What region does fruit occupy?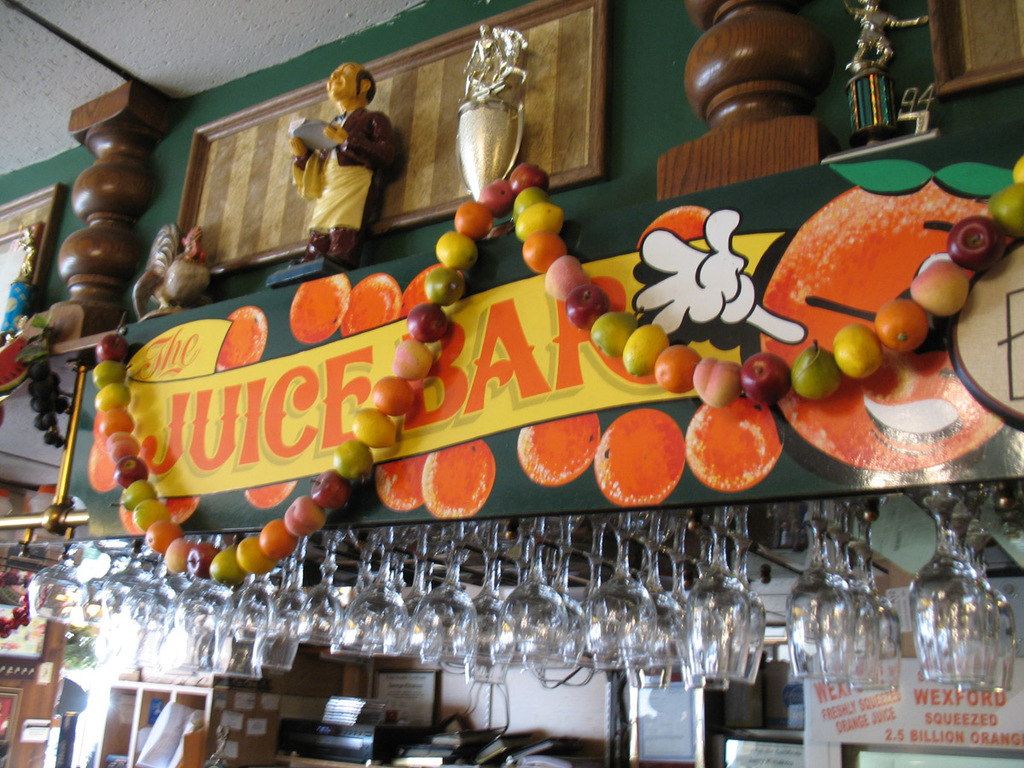
l=89, t=438, r=119, b=493.
